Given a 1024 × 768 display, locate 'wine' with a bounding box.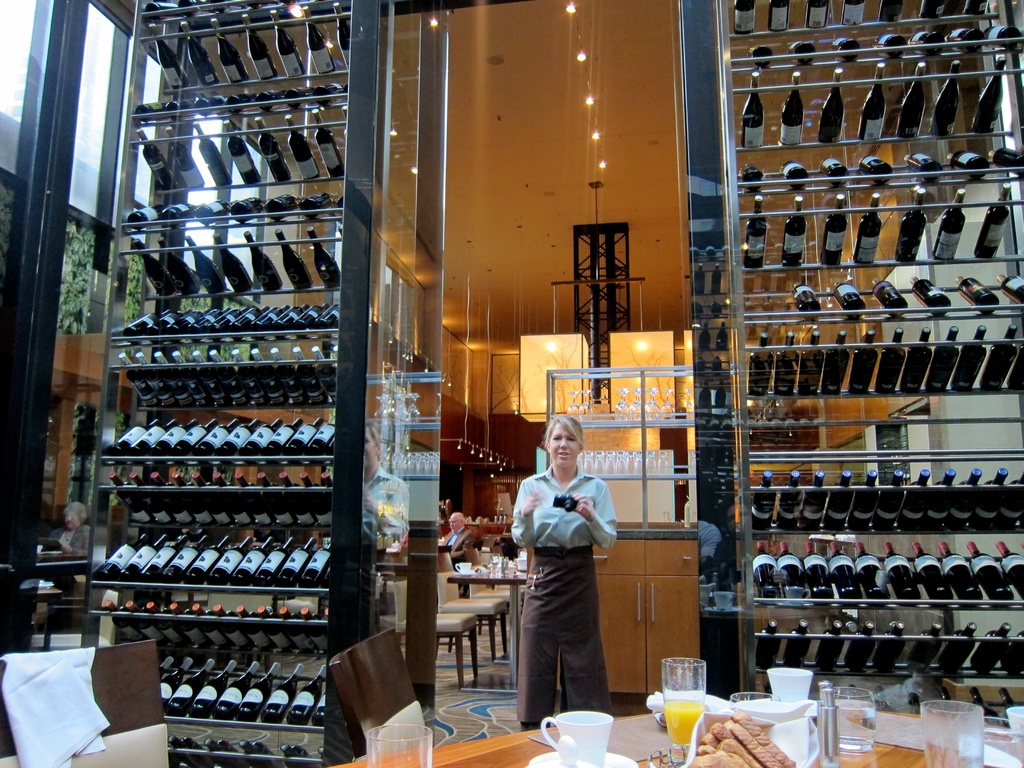
Located: x1=899 y1=328 x2=931 y2=390.
